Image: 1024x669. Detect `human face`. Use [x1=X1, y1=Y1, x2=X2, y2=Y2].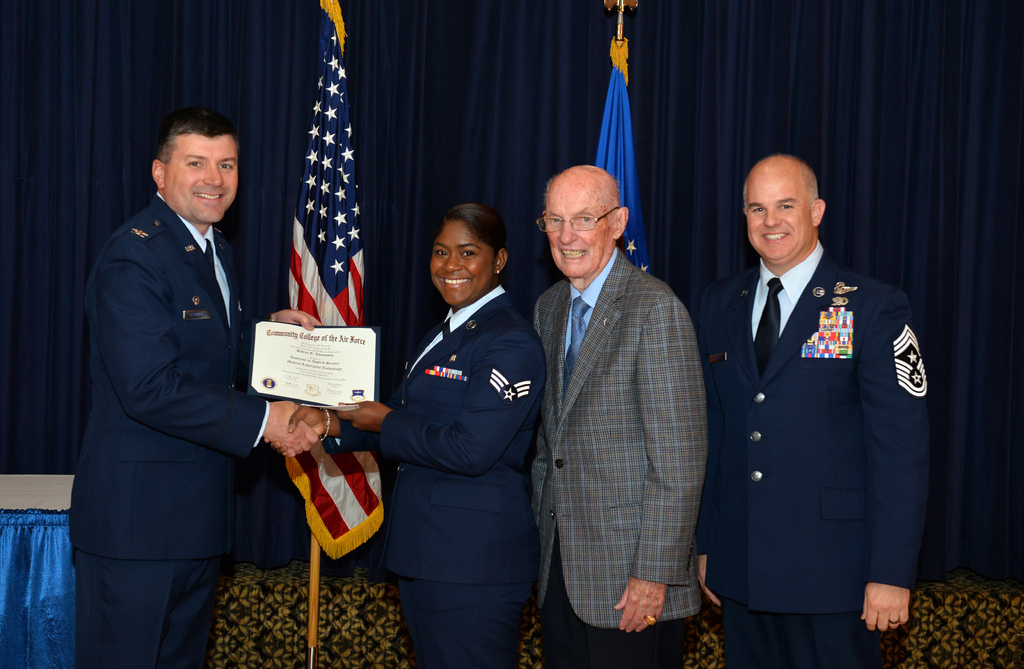
[x1=547, y1=181, x2=611, y2=279].
